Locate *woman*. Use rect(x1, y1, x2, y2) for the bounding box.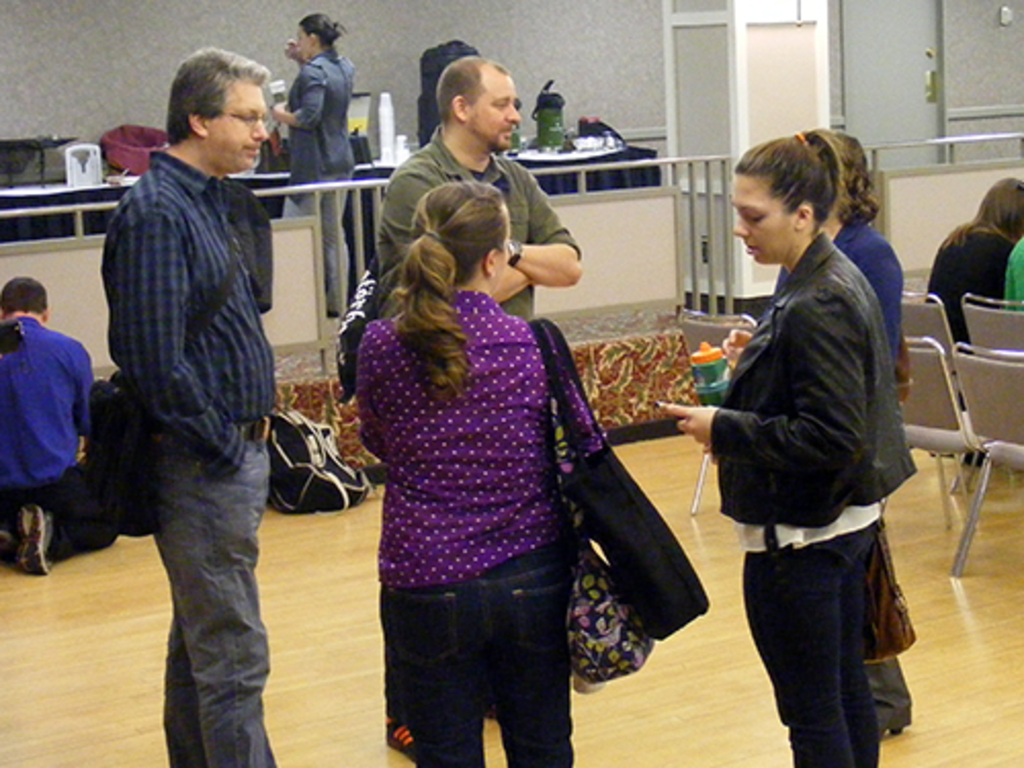
rect(666, 133, 909, 766).
